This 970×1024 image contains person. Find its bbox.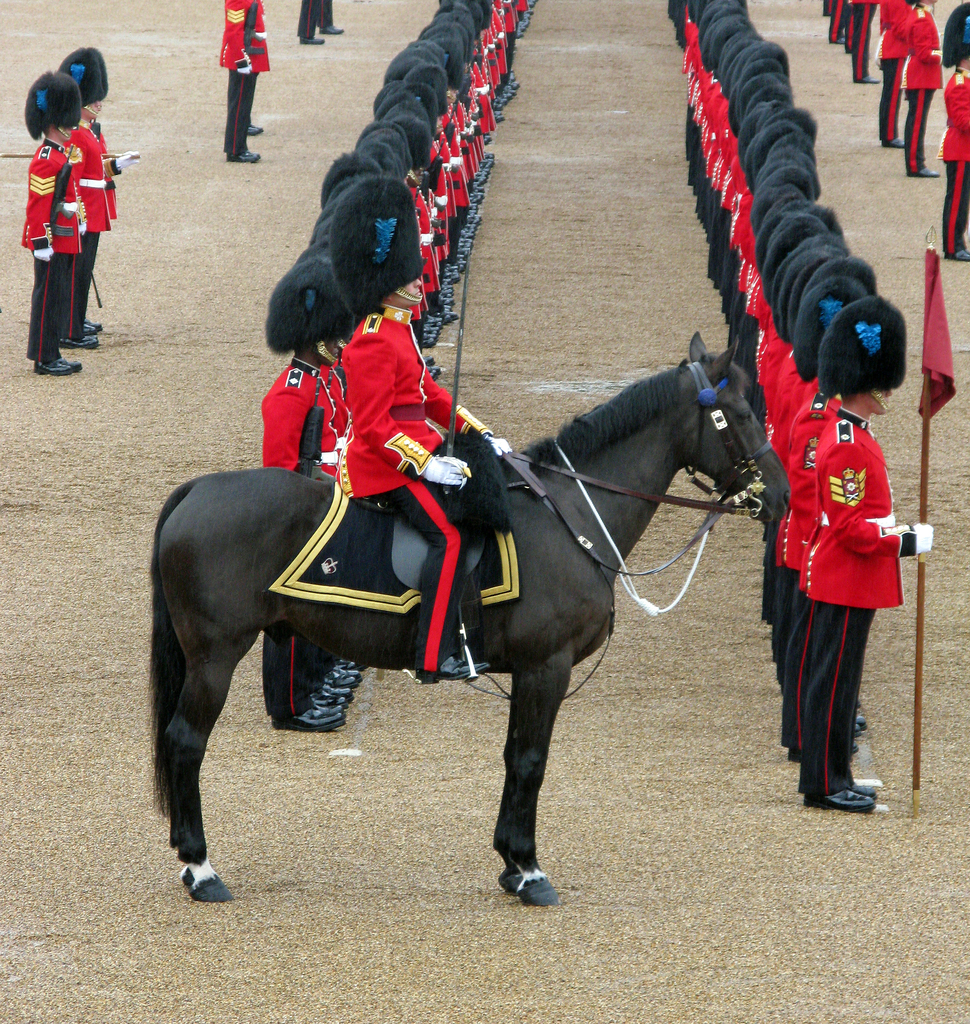
bbox=[222, 0, 277, 164].
